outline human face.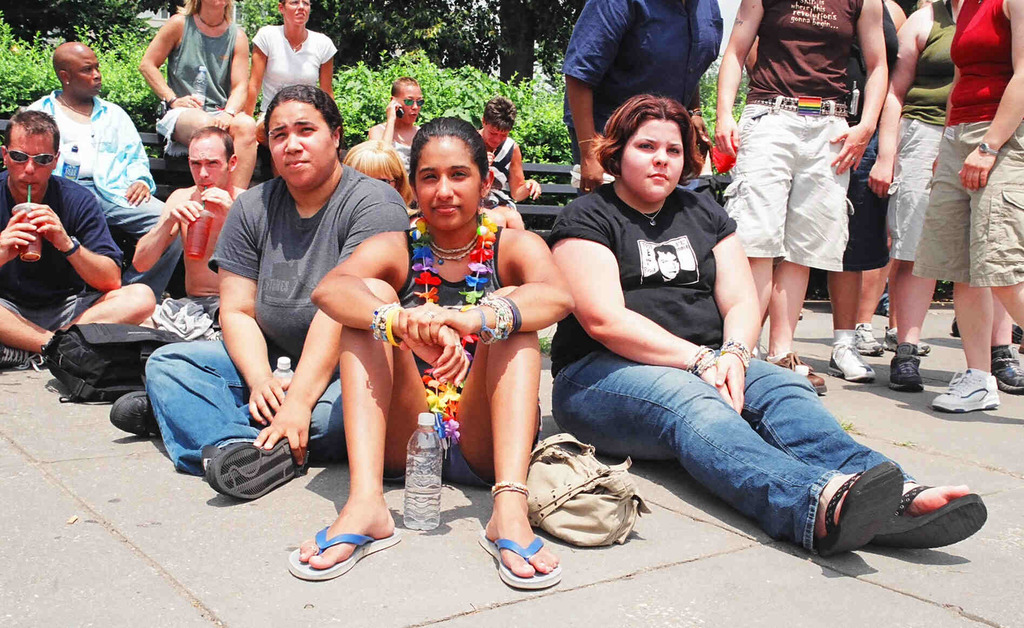
Outline: [left=485, top=125, right=509, bottom=145].
